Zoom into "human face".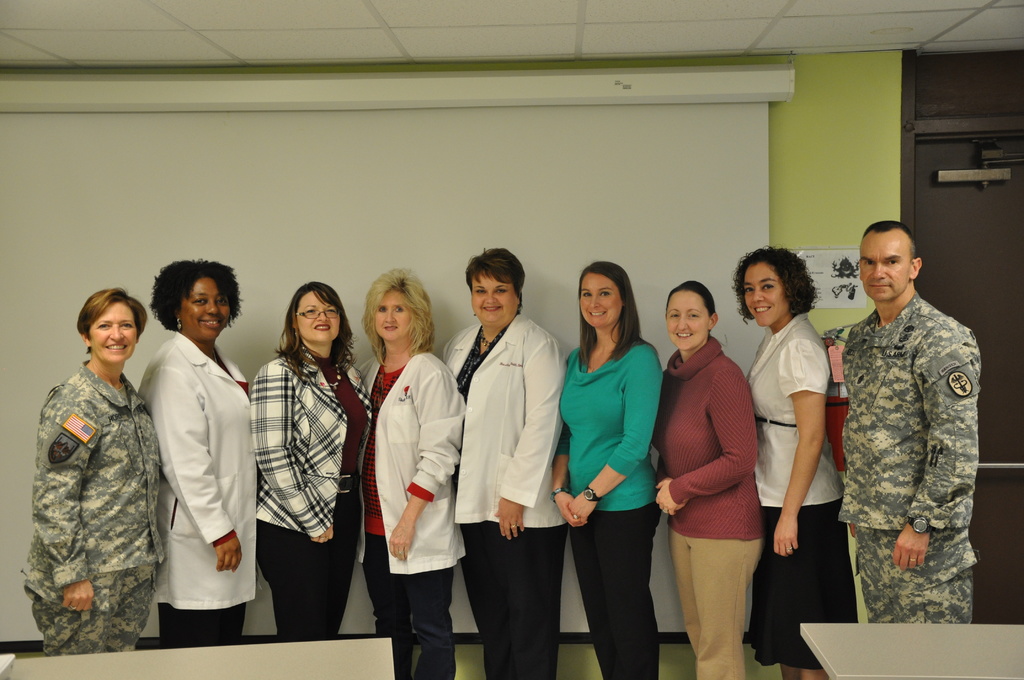
Zoom target: Rect(858, 227, 907, 300).
